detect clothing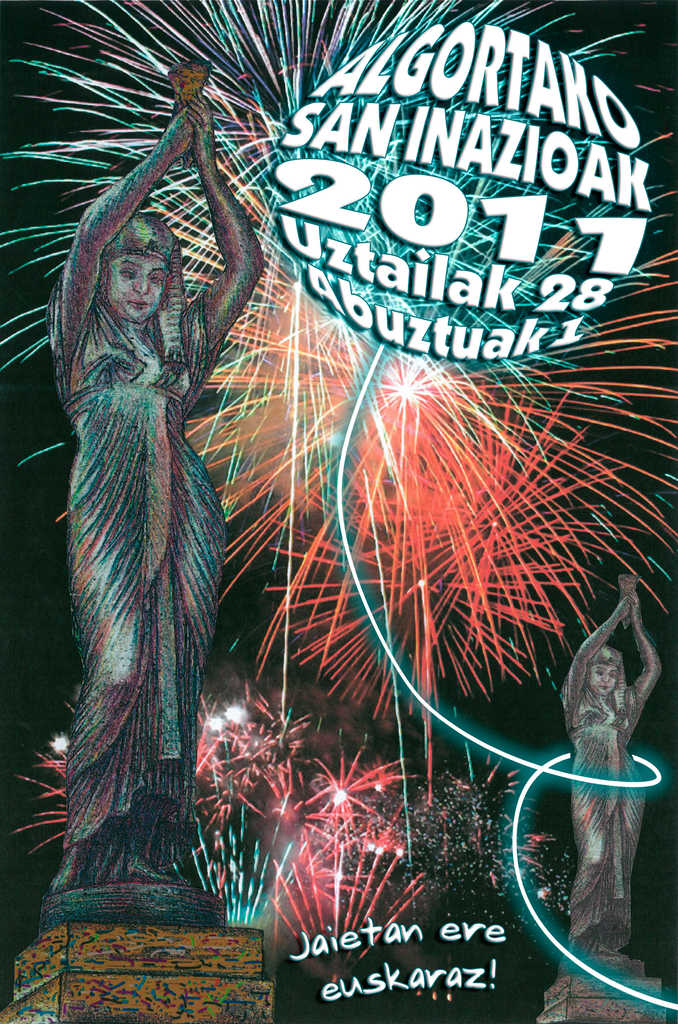
24 93 248 922
